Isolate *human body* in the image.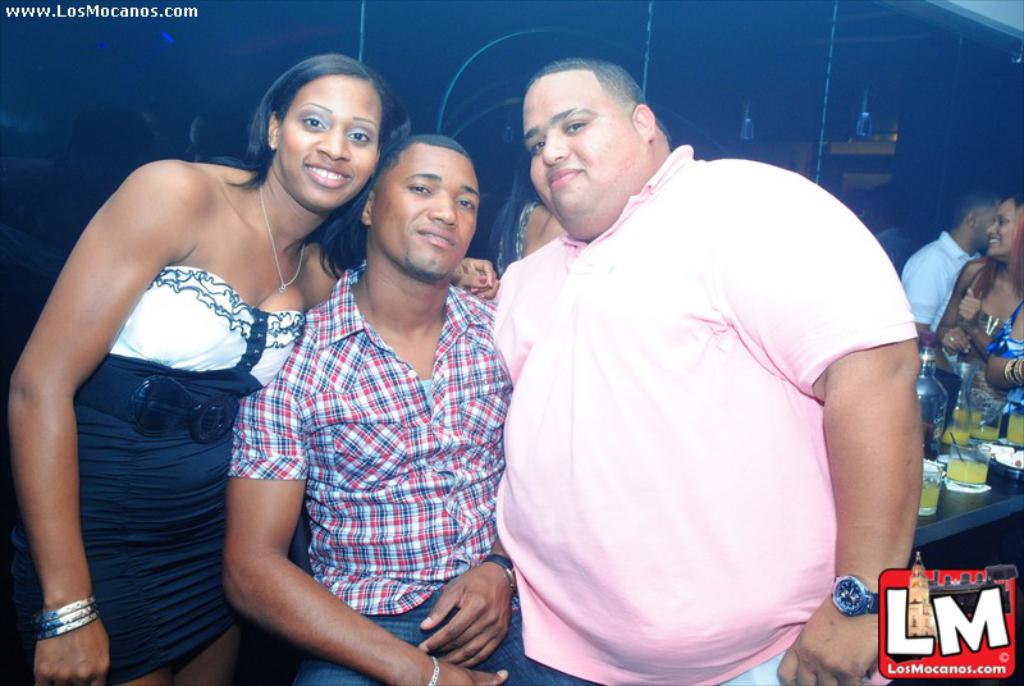
Isolated region: 928, 189, 1023, 421.
